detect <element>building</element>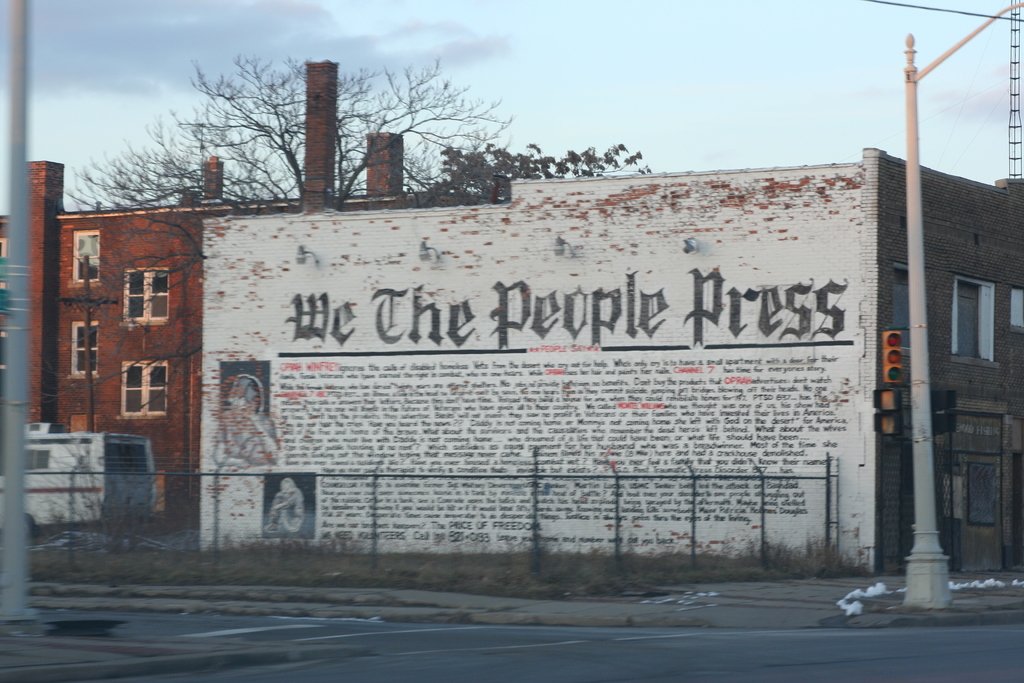
(200, 146, 1023, 575)
